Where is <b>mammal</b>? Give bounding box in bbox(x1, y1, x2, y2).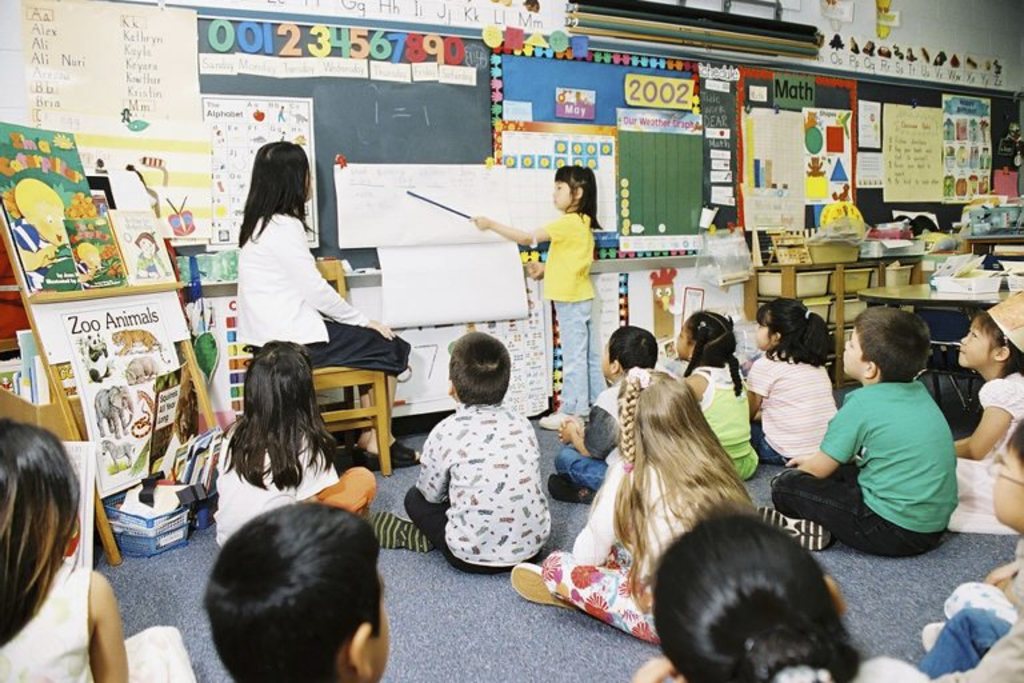
bbox(947, 284, 1023, 530).
